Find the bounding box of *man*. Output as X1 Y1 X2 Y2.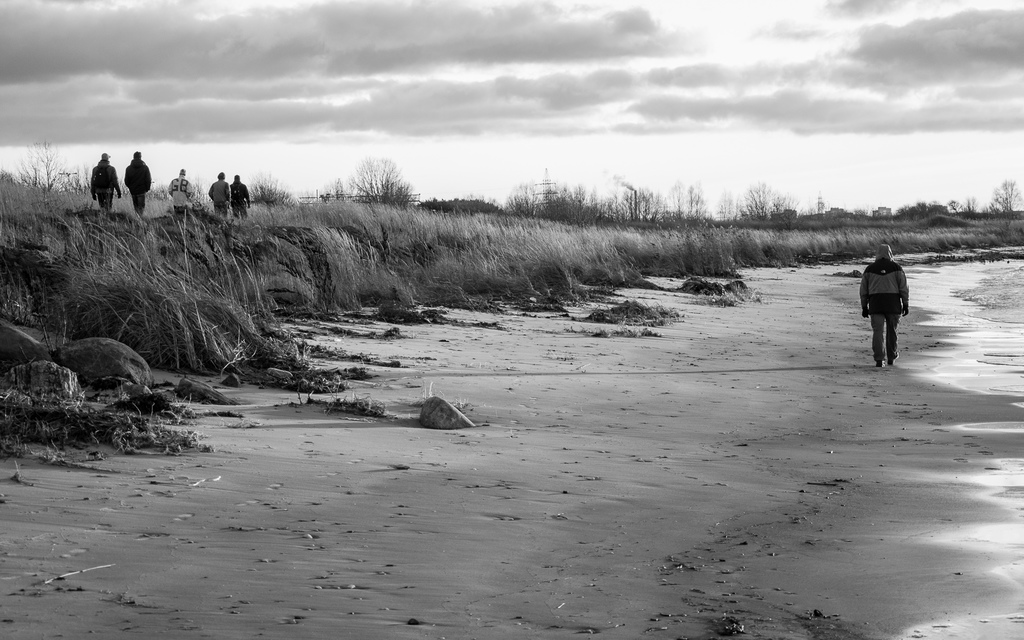
204 169 231 214.
